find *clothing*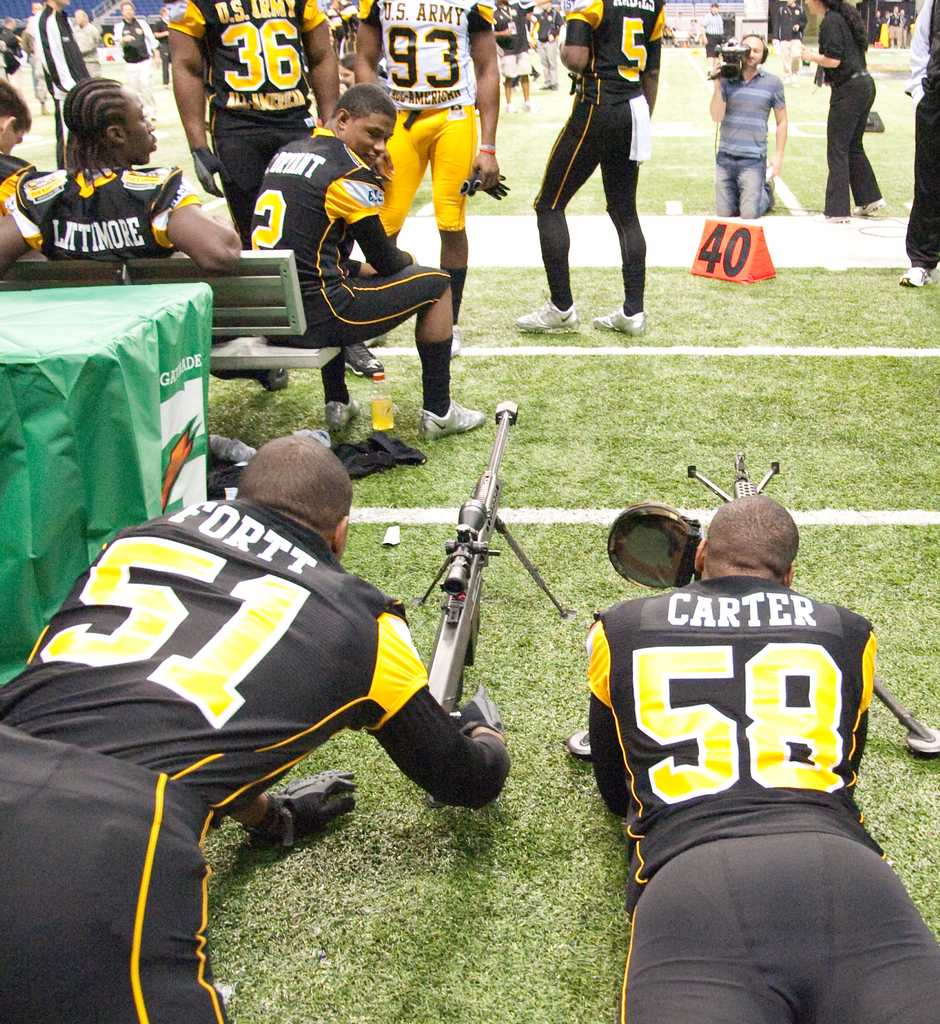
35:4:93:145
